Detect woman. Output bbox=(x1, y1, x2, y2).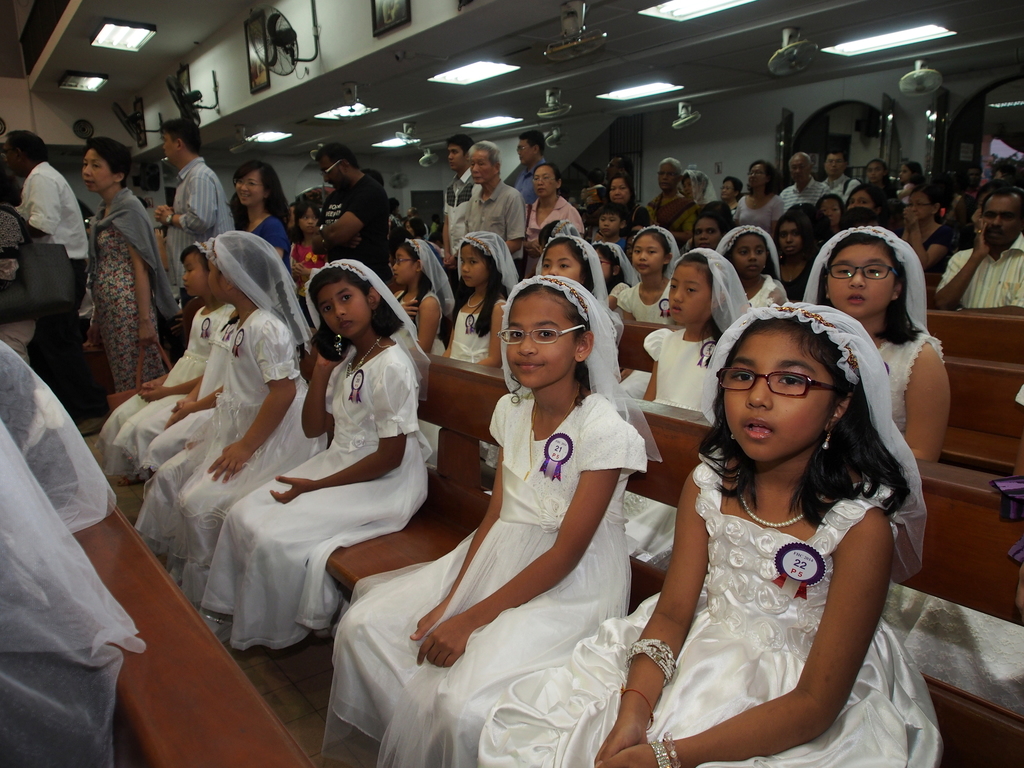
bbox=(603, 177, 660, 228).
